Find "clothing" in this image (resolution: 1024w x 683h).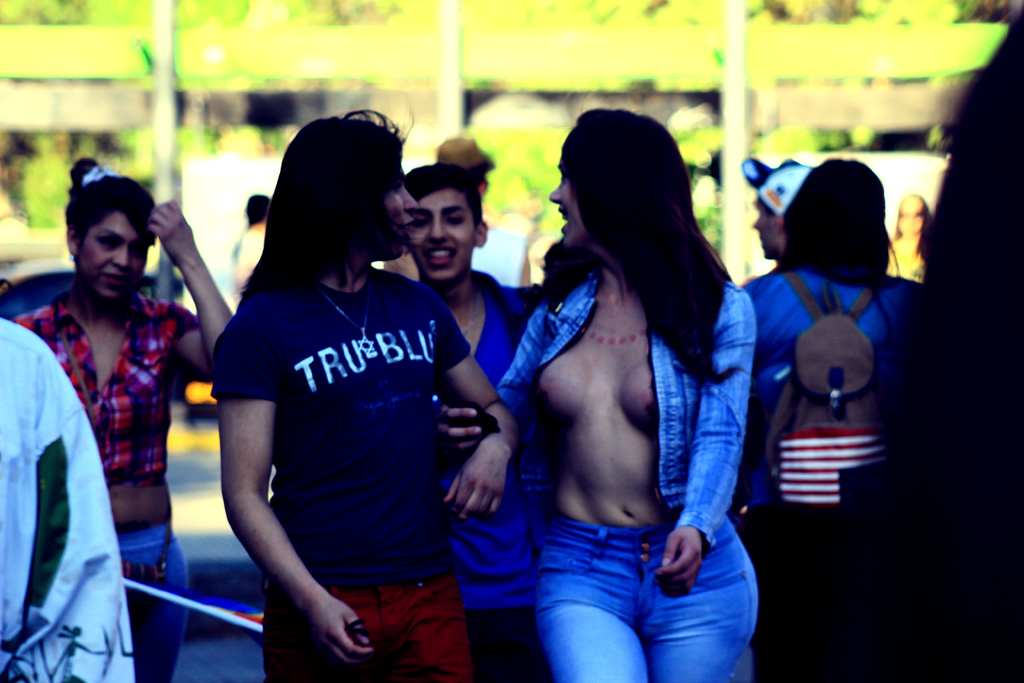
<bbox>888, 230, 929, 279</bbox>.
